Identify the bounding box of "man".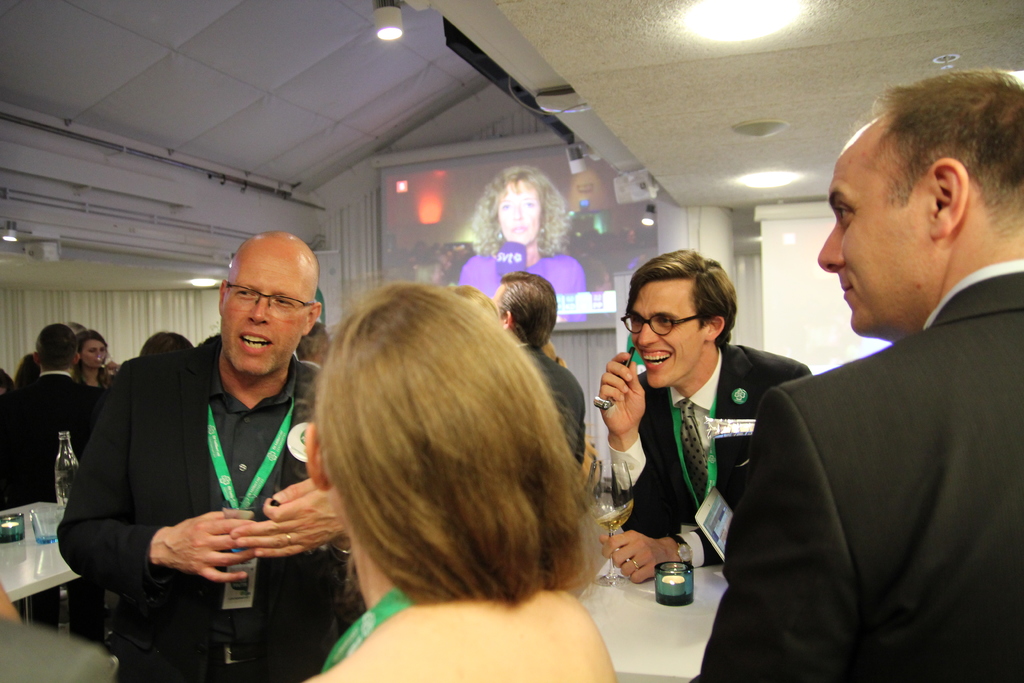
box(5, 331, 102, 518).
